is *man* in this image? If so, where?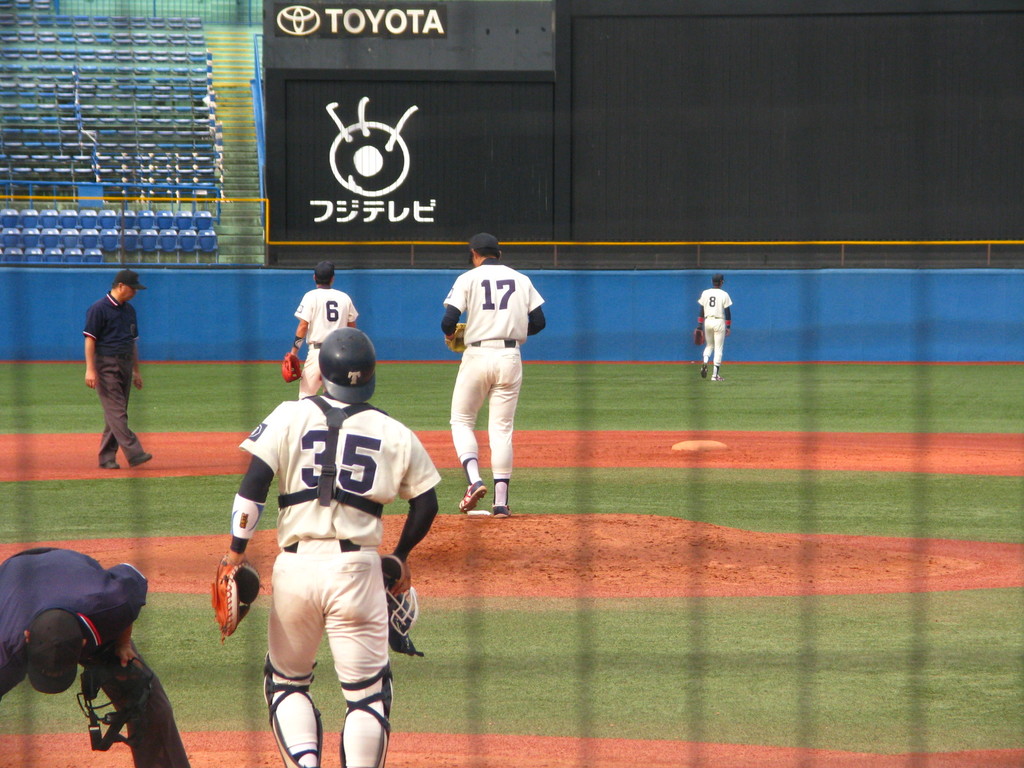
Yes, at l=692, t=276, r=738, b=380.
